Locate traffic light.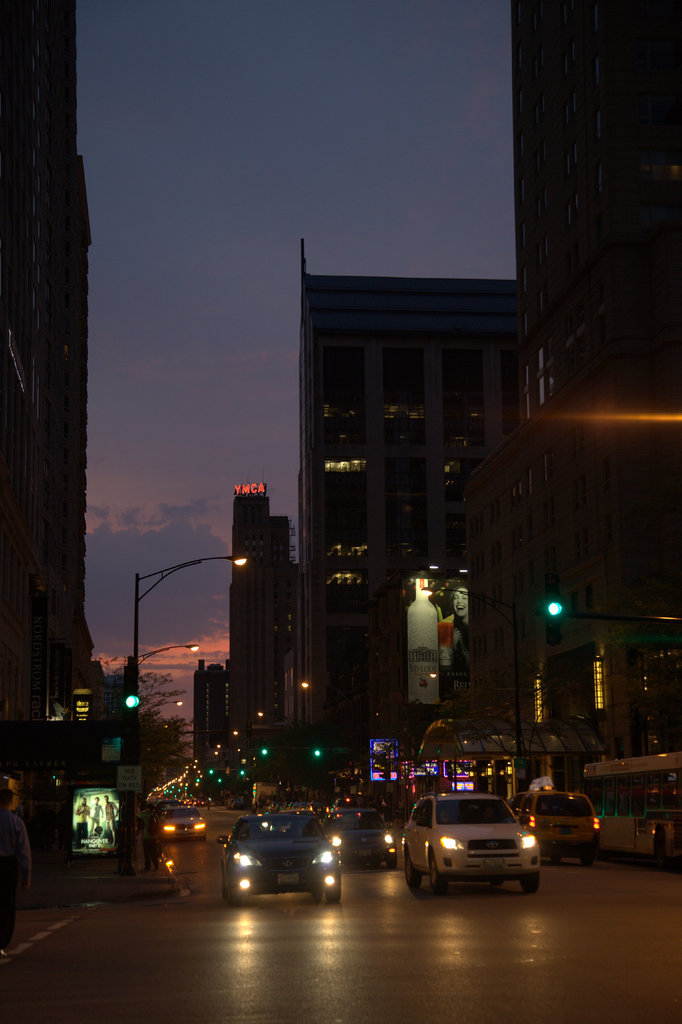
Bounding box: rect(313, 747, 321, 765).
